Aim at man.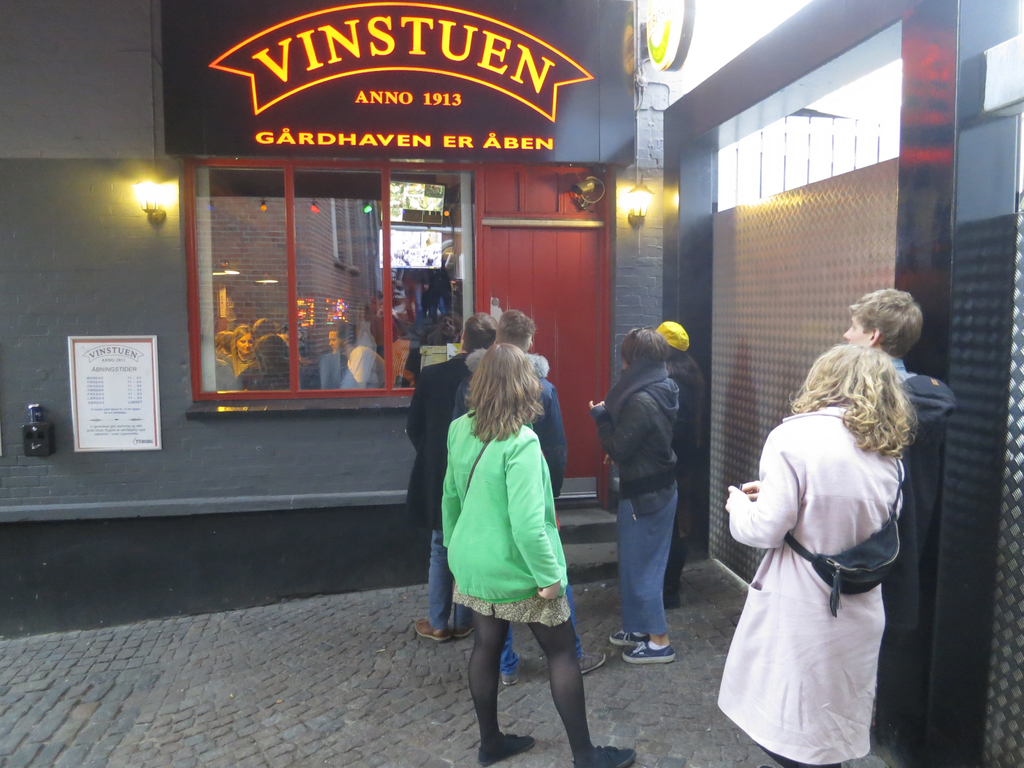
Aimed at 845,291,922,377.
